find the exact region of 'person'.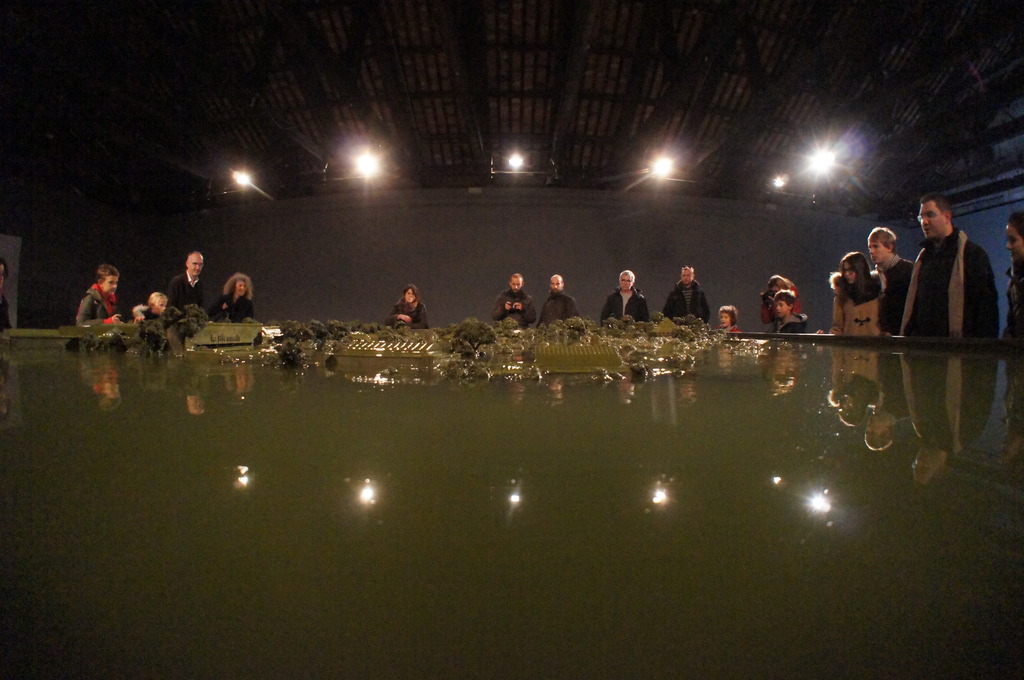
Exact region: region(486, 276, 541, 334).
